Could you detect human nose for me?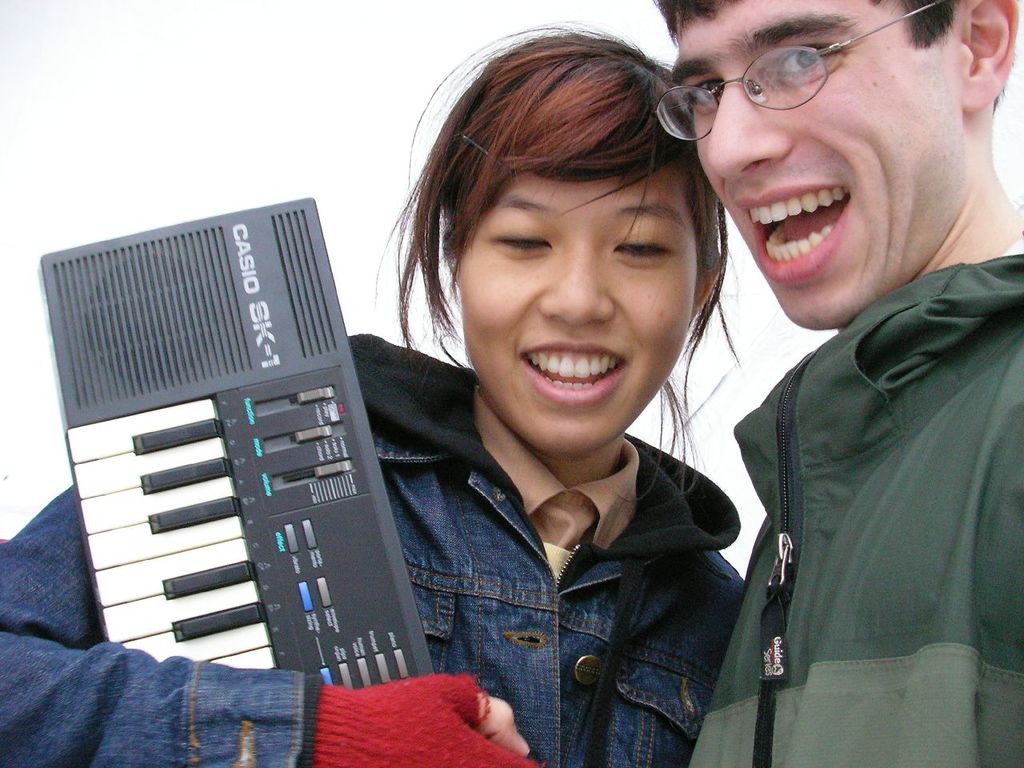
Detection result: detection(705, 79, 794, 178).
